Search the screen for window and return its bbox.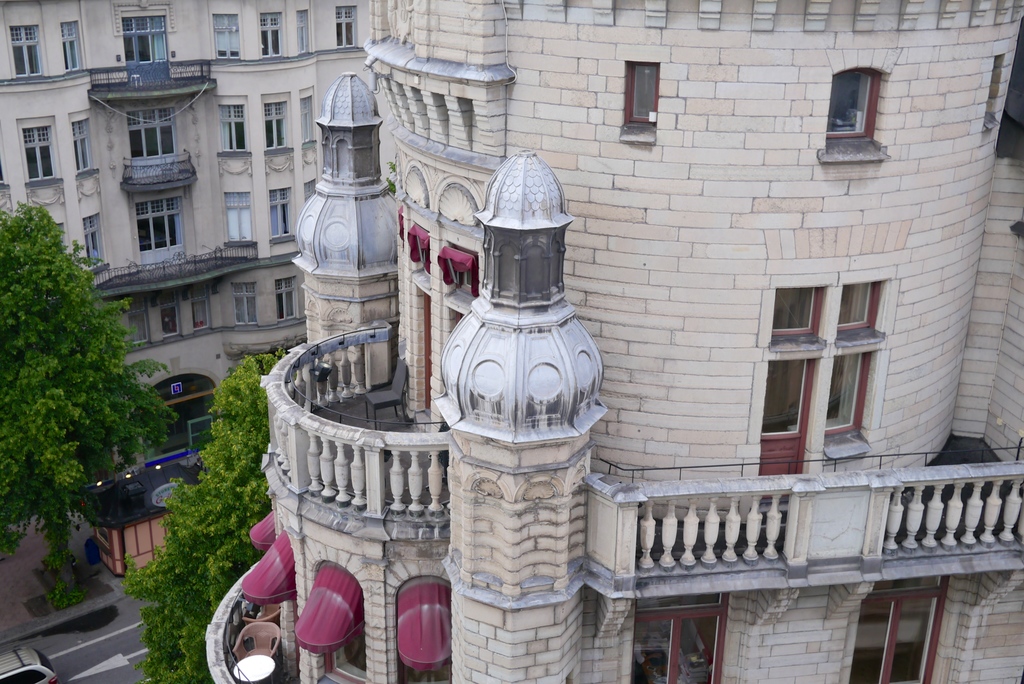
Found: pyautogui.locateOnScreen(330, 4, 360, 47).
